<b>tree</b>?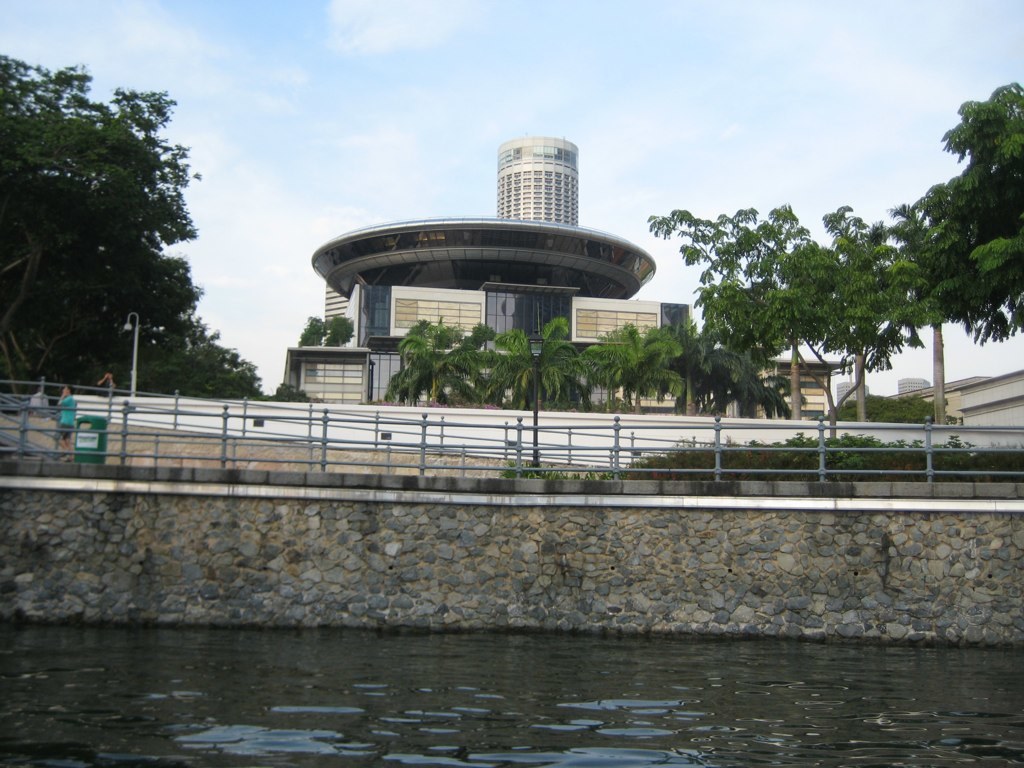
pyautogui.locateOnScreen(587, 323, 666, 416)
